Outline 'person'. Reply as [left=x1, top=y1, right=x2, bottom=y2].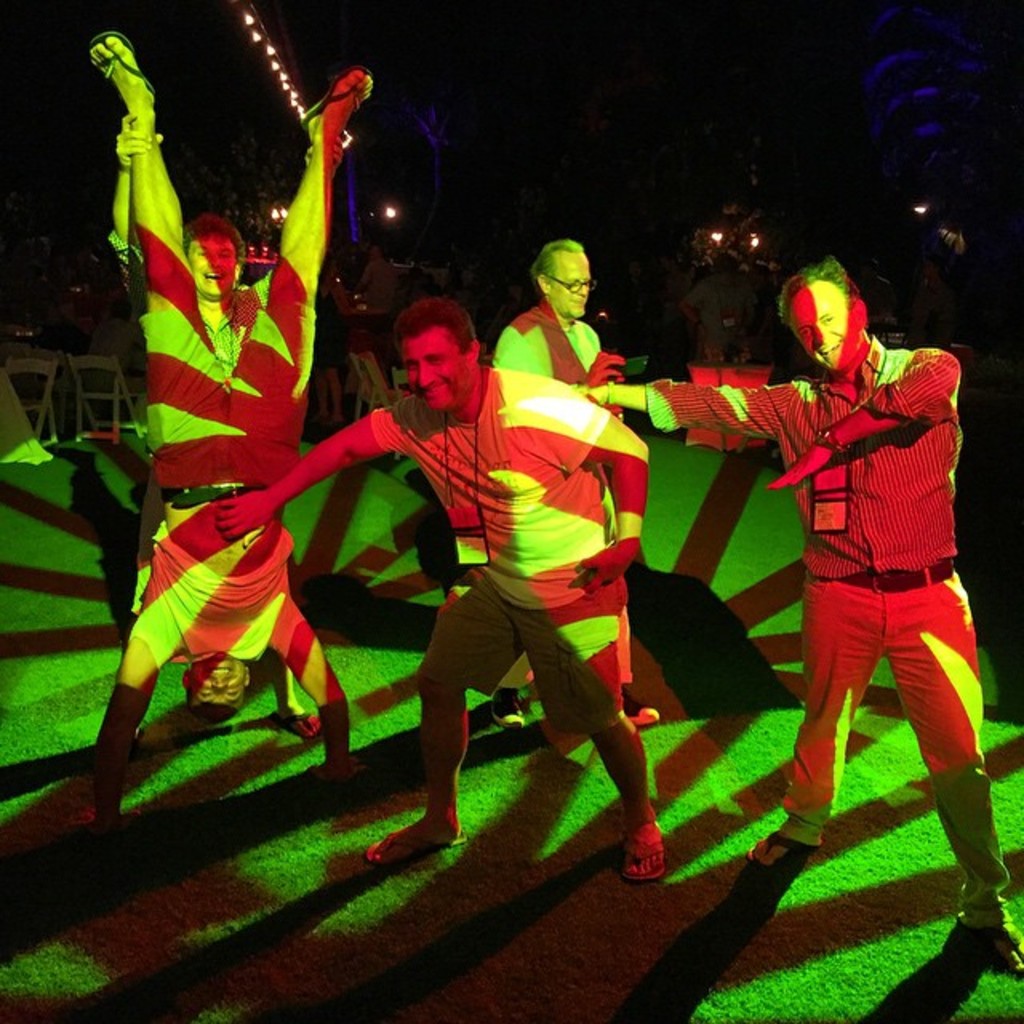
[left=34, top=24, right=381, bottom=830].
